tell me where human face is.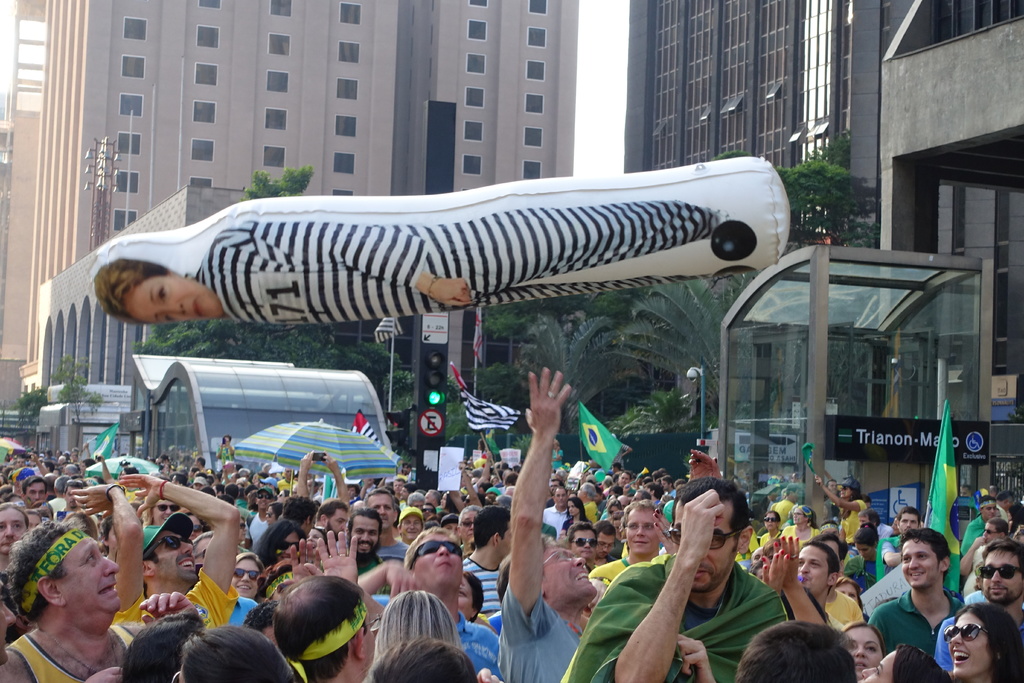
human face is at 764/511/777/529.
